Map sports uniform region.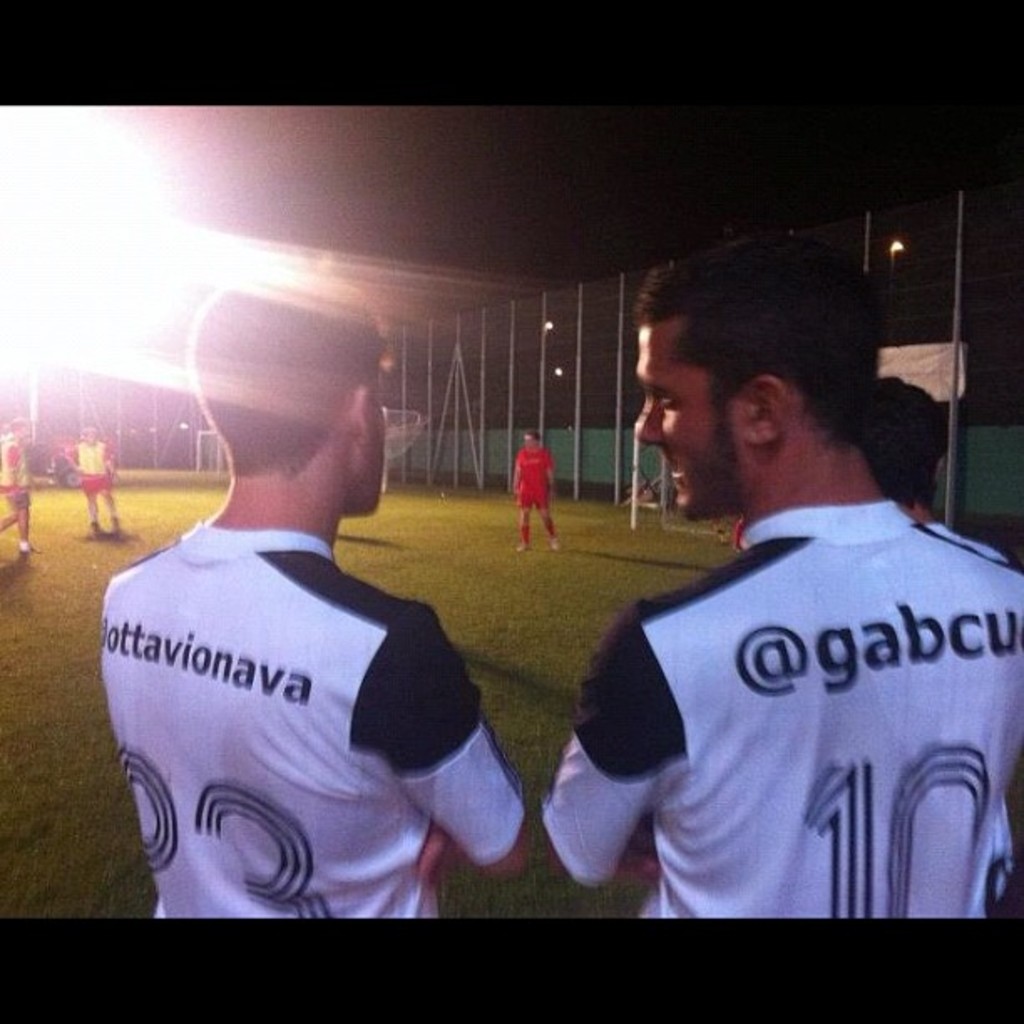
Mapped to locate(57, 274, 554, 940).
